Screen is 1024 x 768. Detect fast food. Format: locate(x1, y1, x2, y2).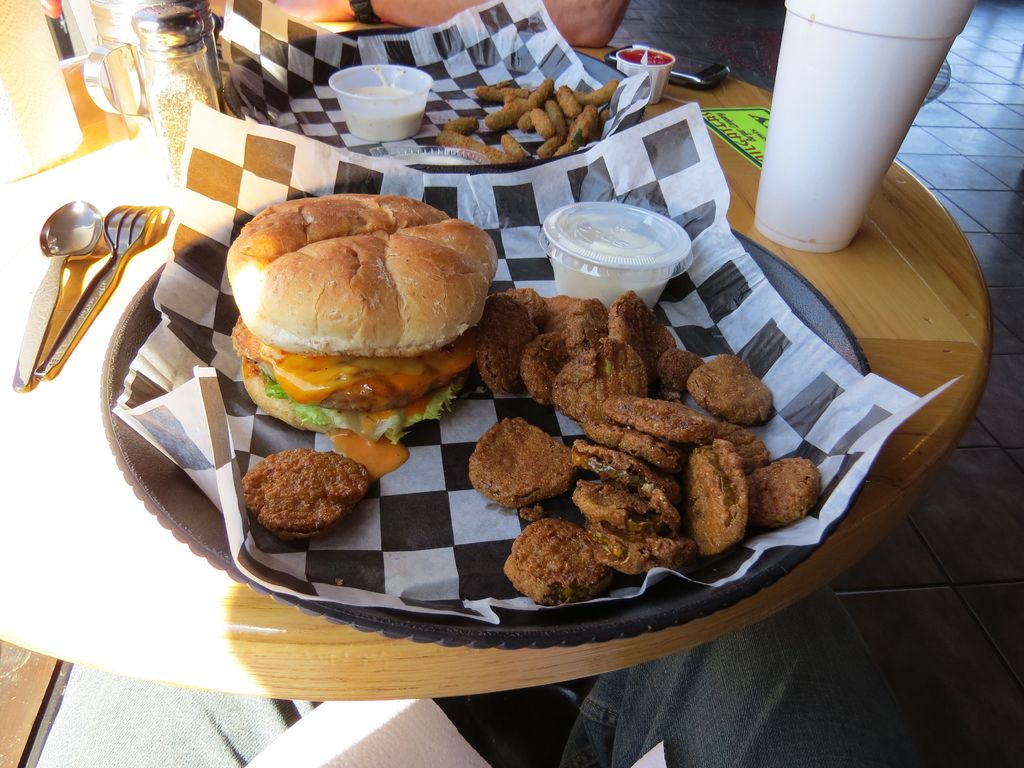
locate(576, 420, 687, 473).
